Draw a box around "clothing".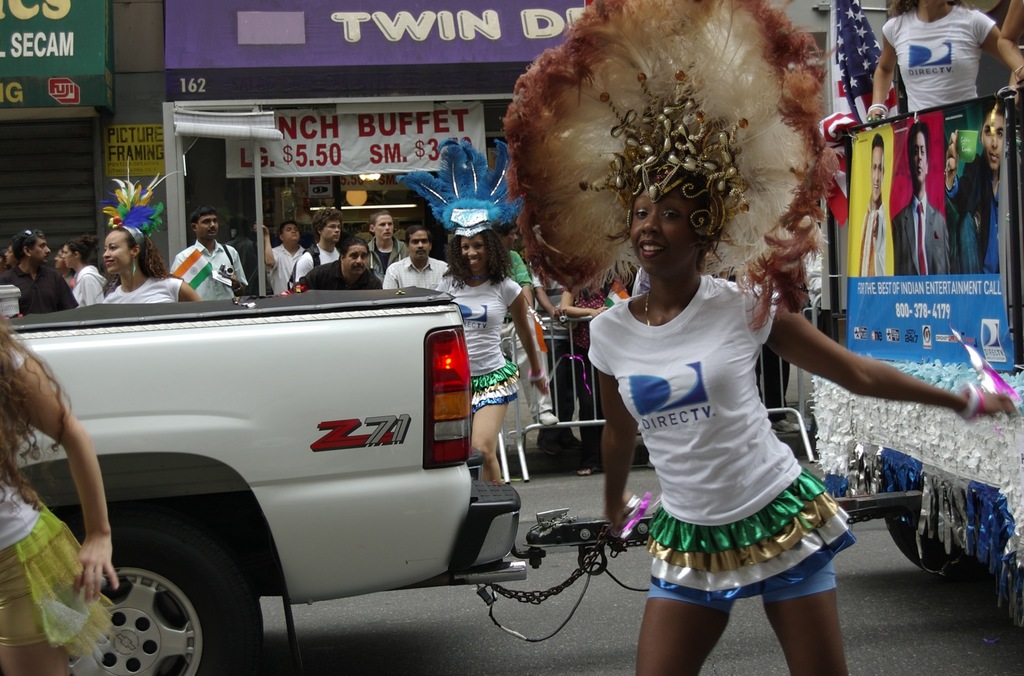
<region>290, 258, 379, 290</region>.
